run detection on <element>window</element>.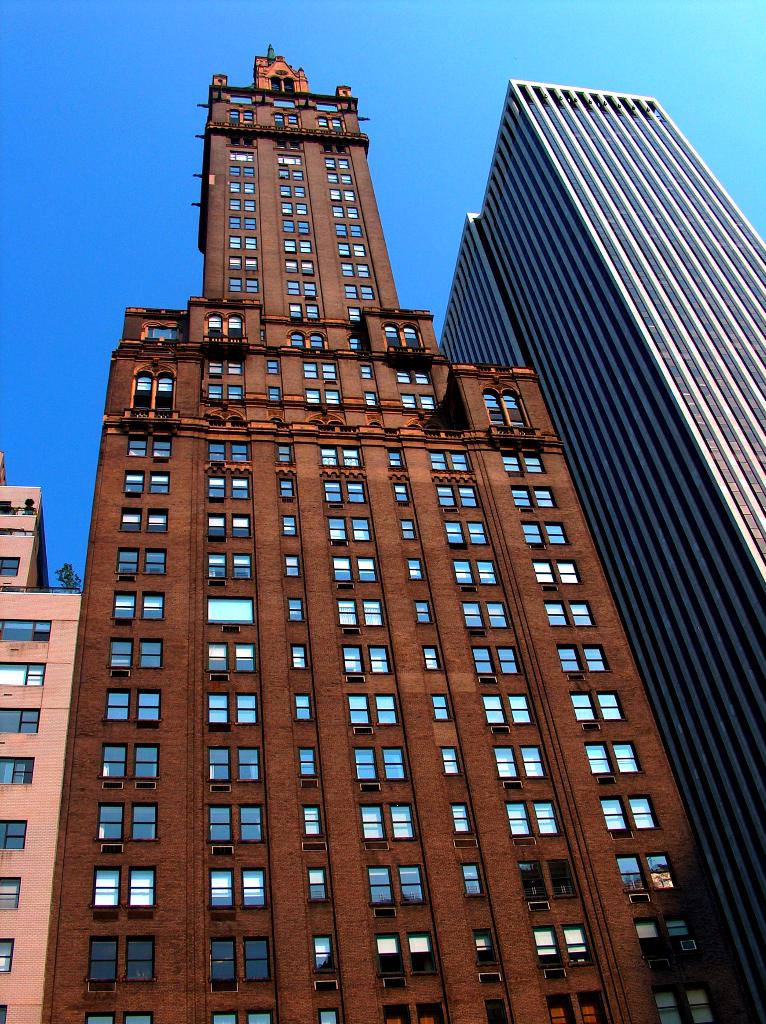
Result: 587:738:645:776.
